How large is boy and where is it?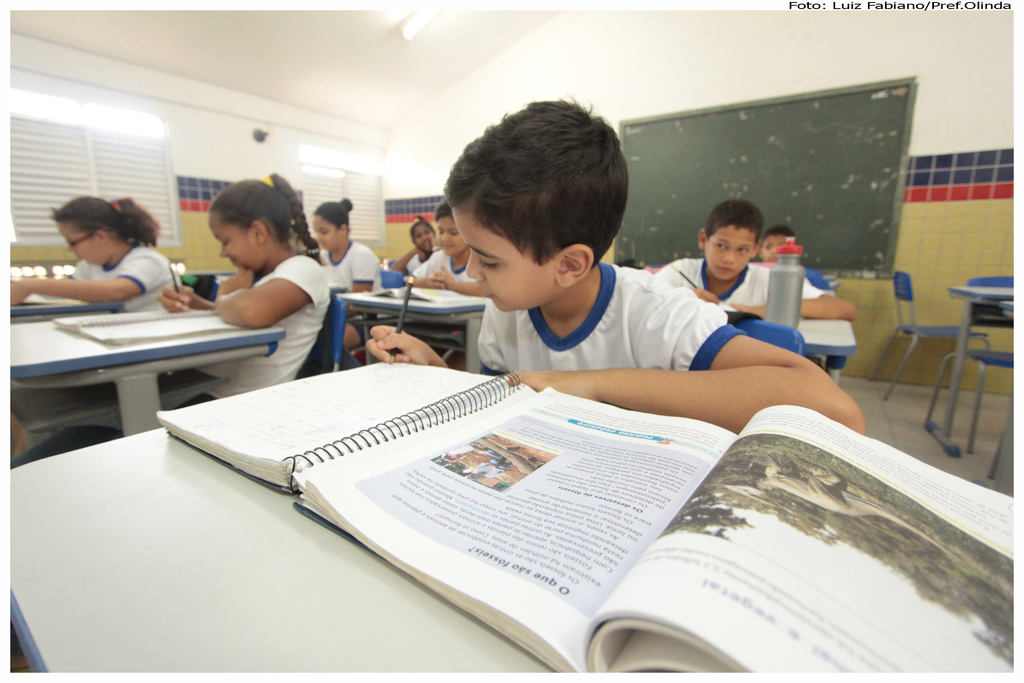
Bounding box: locate(363, 91, 868, 436).
